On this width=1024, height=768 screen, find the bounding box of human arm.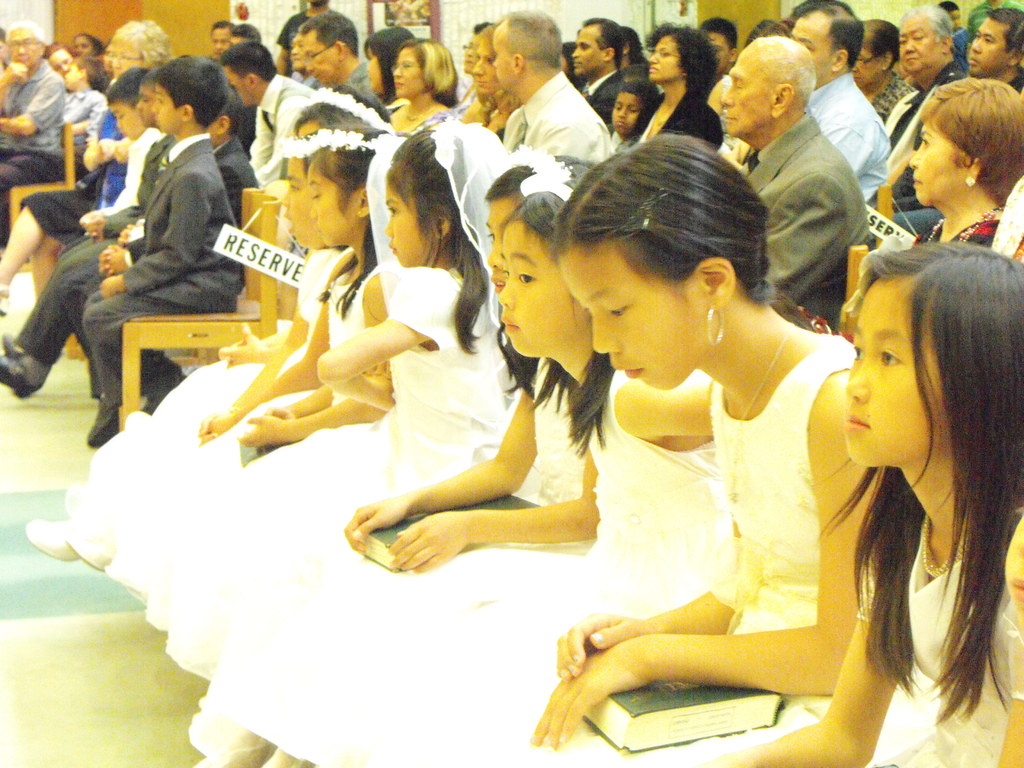
Bounding box: detection(111, 138, 140, 161).
